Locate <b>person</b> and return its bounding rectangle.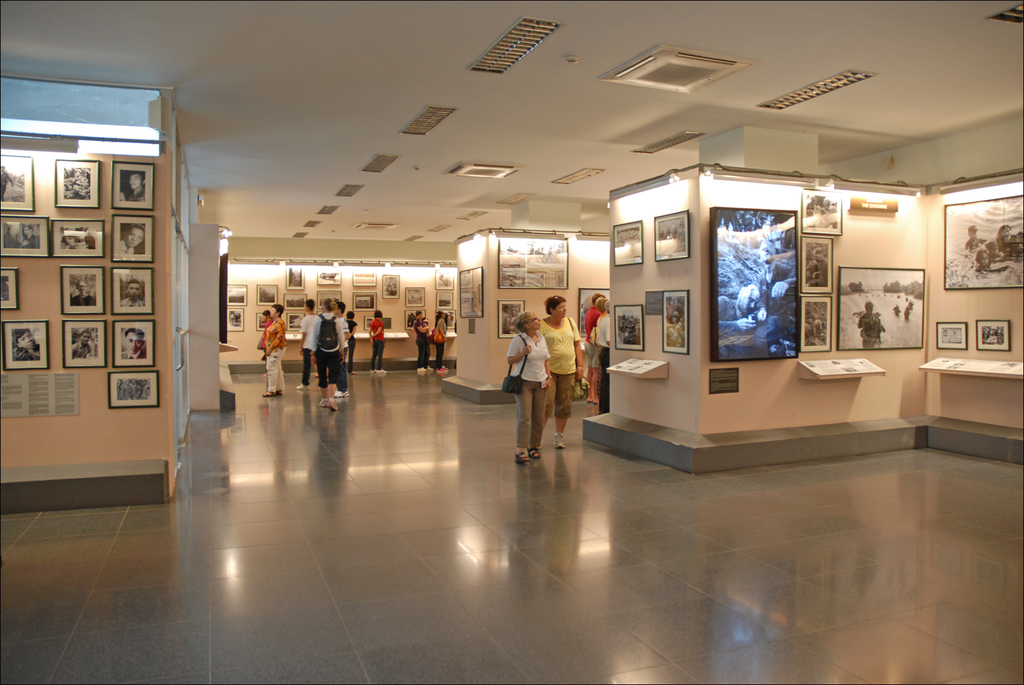
x1=127, y1=172, x2=147, y2=203.
